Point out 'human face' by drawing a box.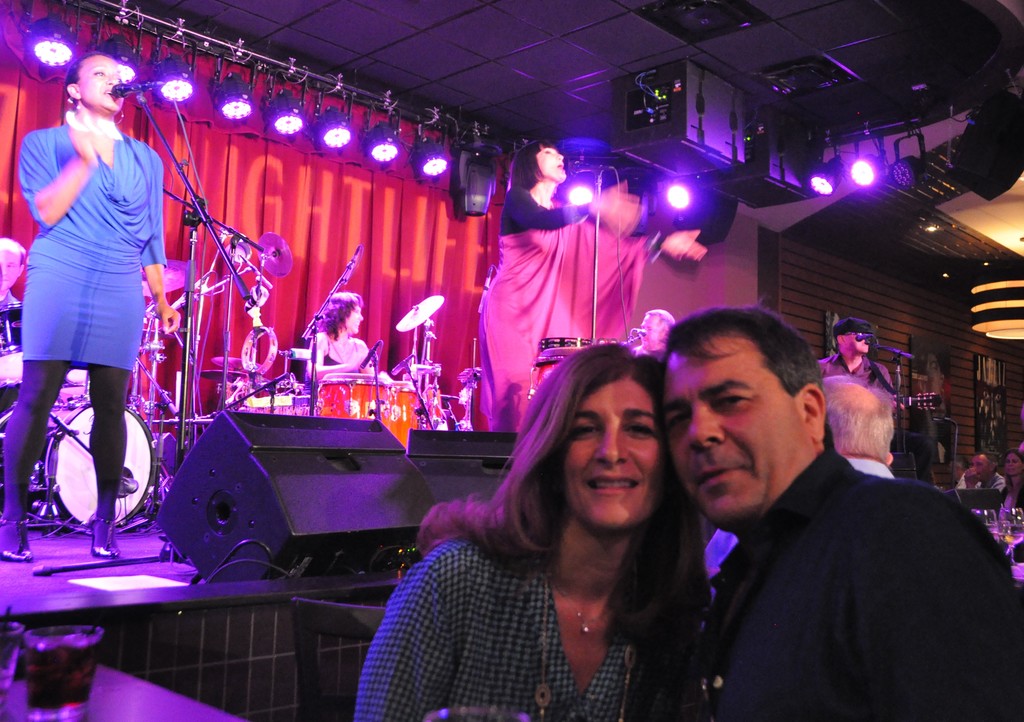
{"x1": 0, "y1": 247, "x2": 24, "y2": 297}.
